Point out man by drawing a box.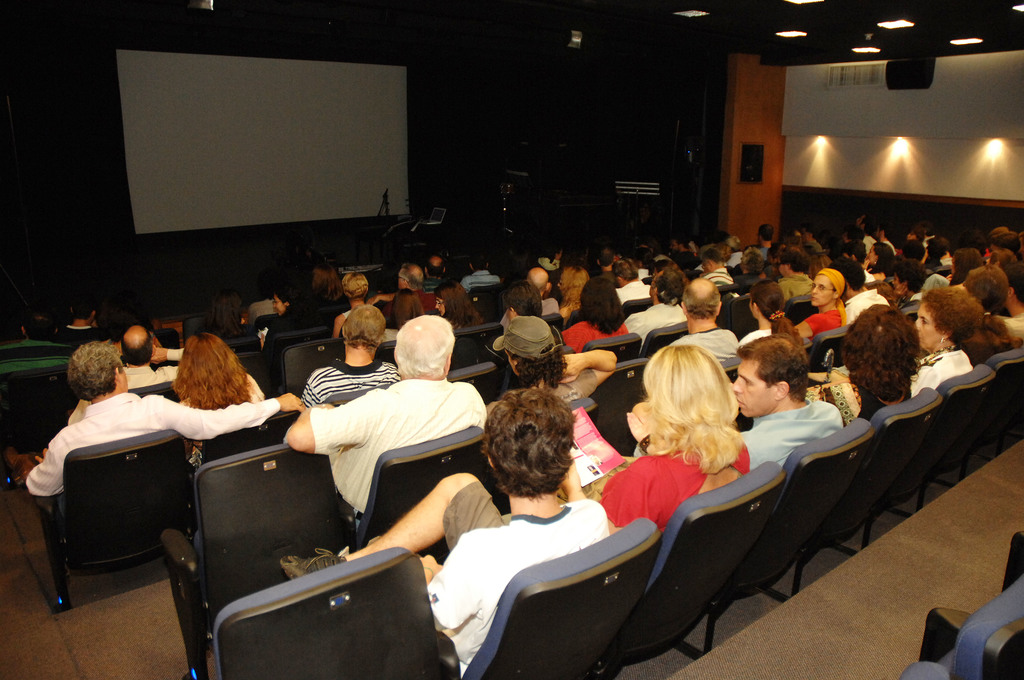
detection(621, 262, 688, 338).
